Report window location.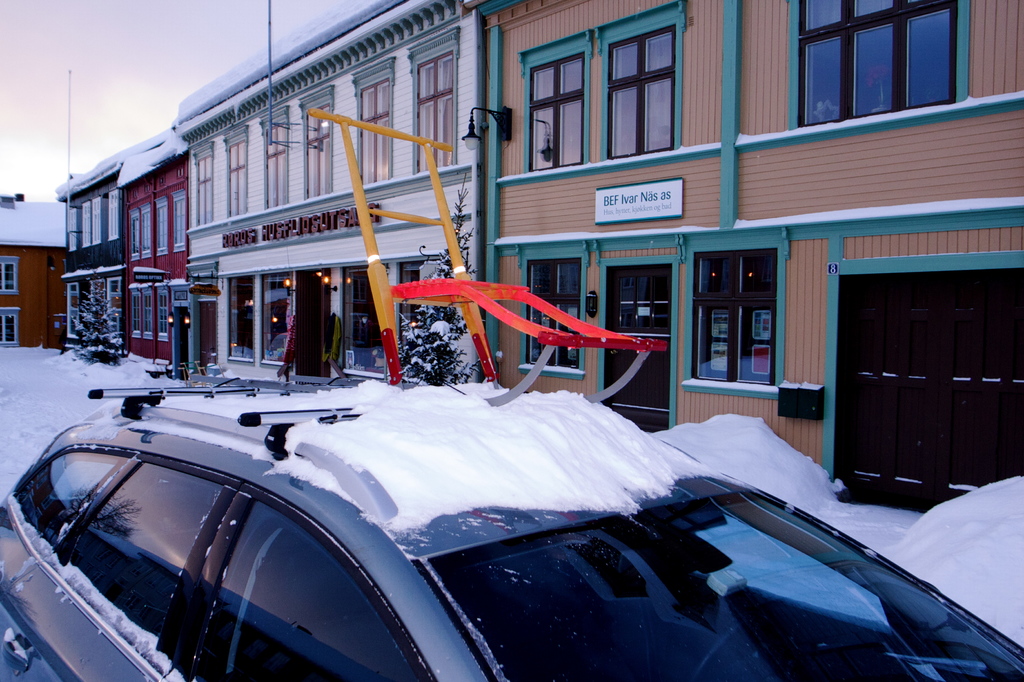
Report: BBox(195, 159, 215, 225).
